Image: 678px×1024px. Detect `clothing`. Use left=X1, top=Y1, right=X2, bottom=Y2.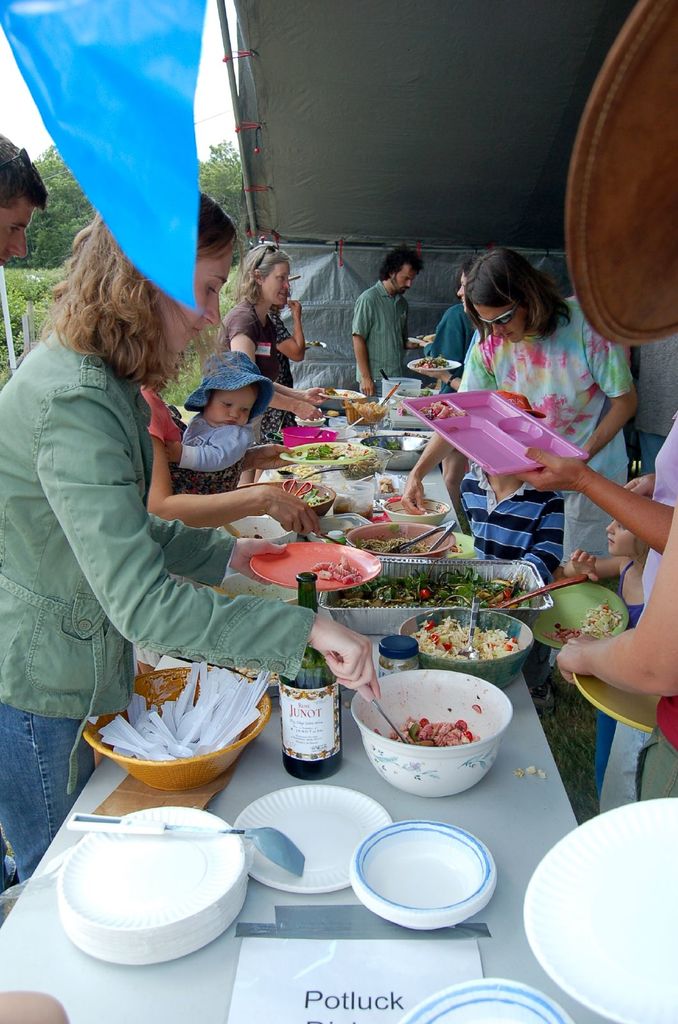
left=0, top=321, right=351, bottom=902.
